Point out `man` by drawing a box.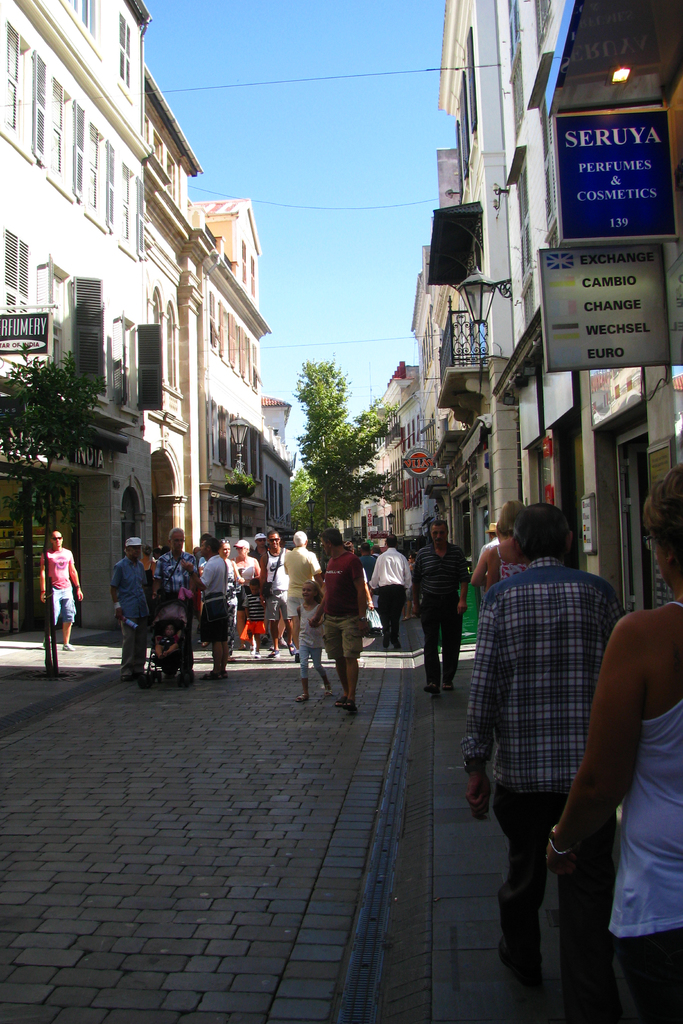
locate(366, 534, 406, 651).
